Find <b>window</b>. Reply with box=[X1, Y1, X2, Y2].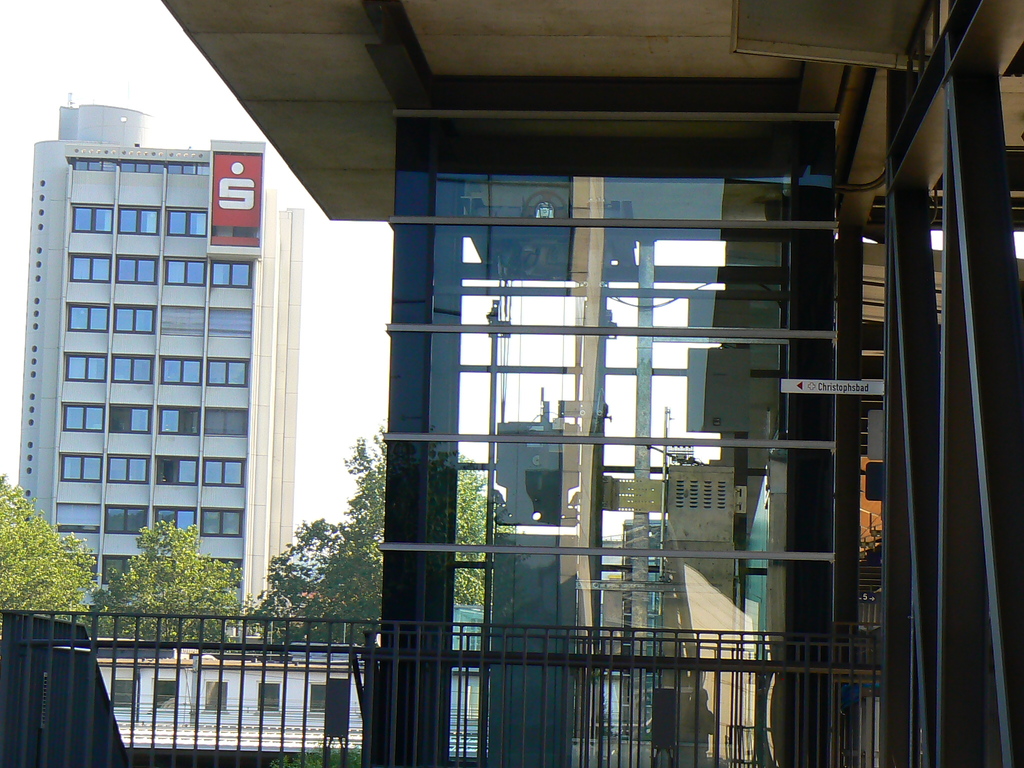
box=[163, 408, 196, 433].
